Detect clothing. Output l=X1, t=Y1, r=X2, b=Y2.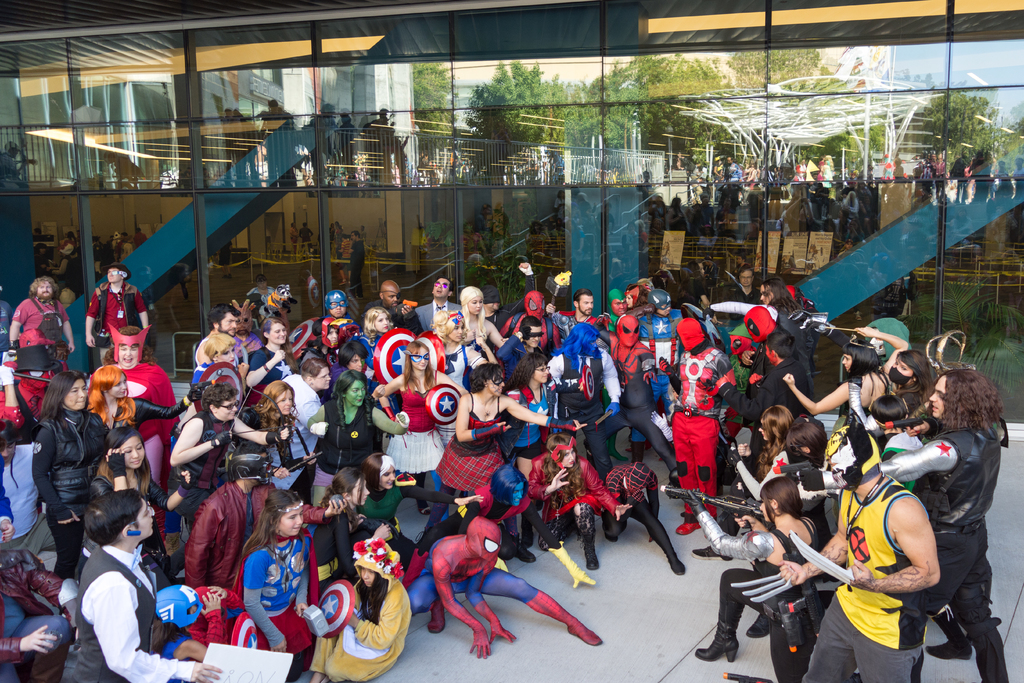
l=848, t=400, r=995, b=659.
